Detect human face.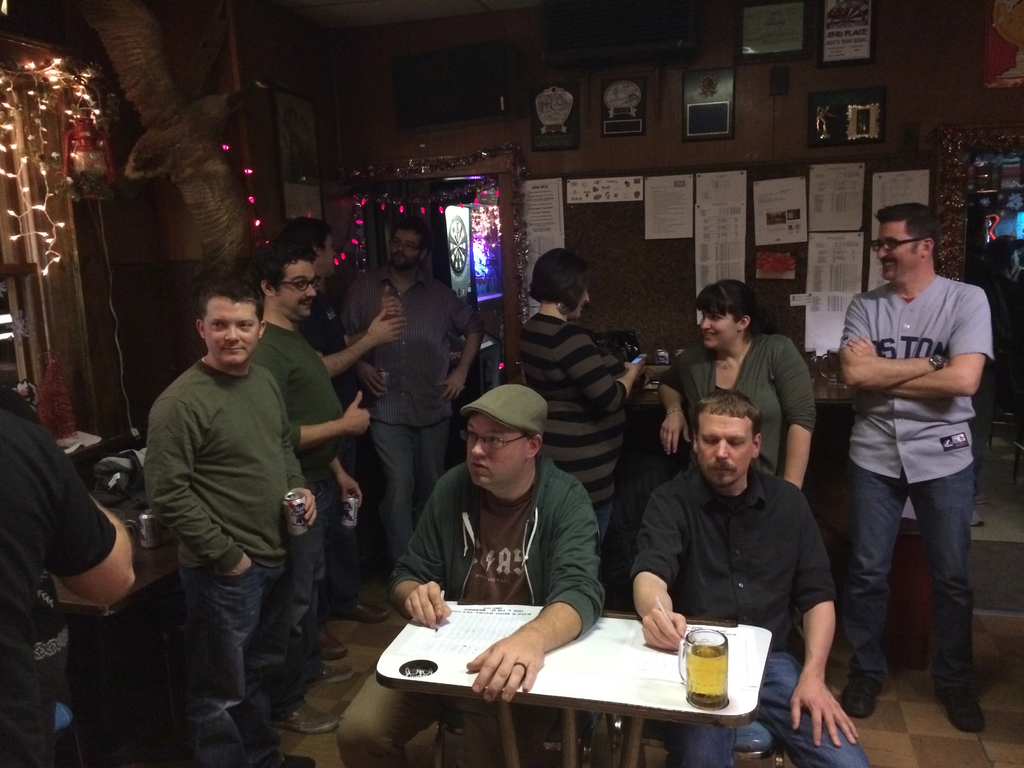
Detected at box(694, 412, 753, 488).
